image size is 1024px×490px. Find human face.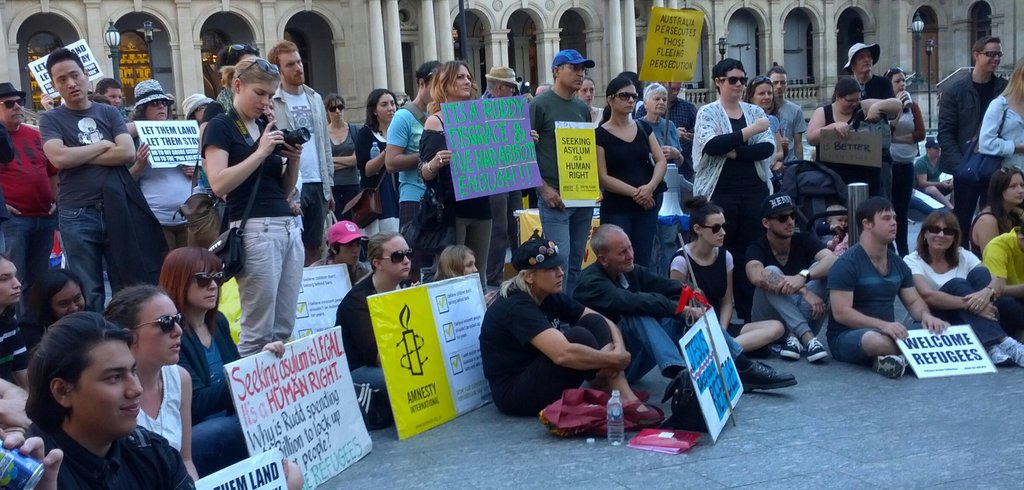
[1007, 167, 1022, 208].
